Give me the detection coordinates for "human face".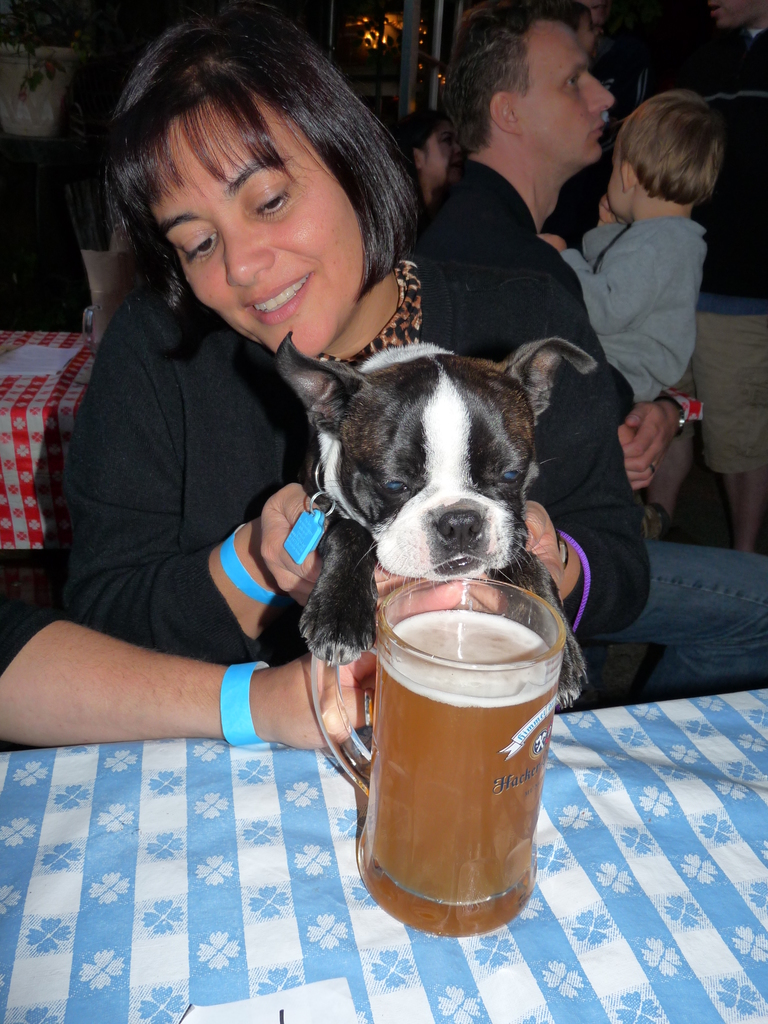
region(708, 0, 761, 32).
